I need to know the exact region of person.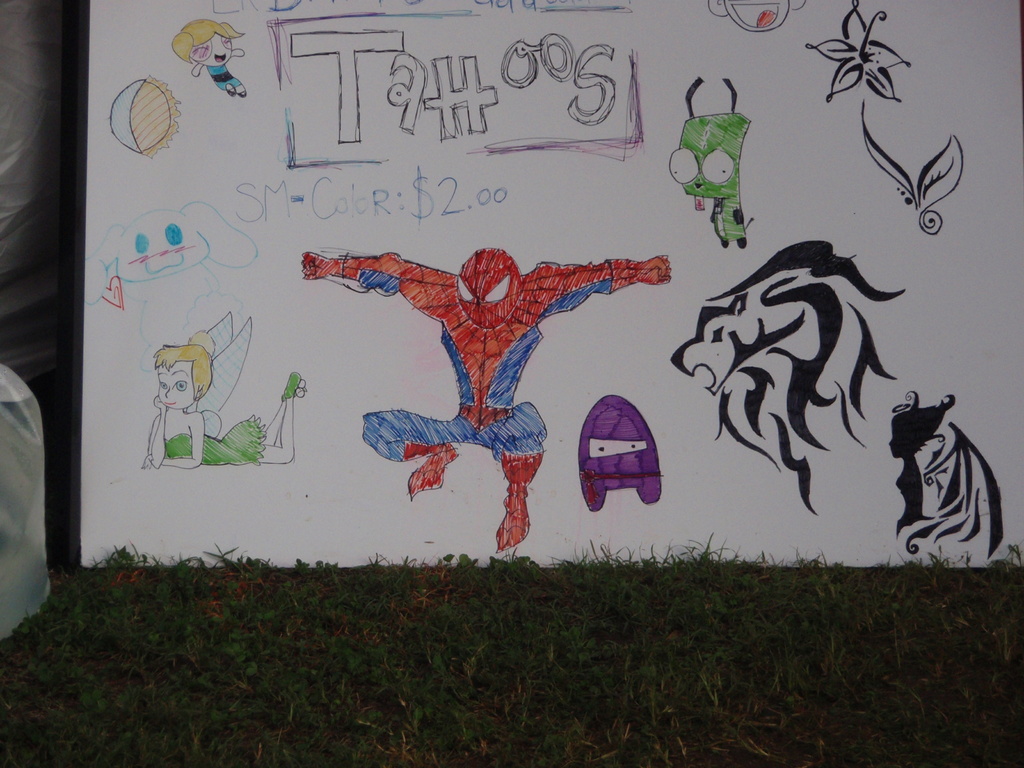
Region: box(299, 248, 675, 554).
